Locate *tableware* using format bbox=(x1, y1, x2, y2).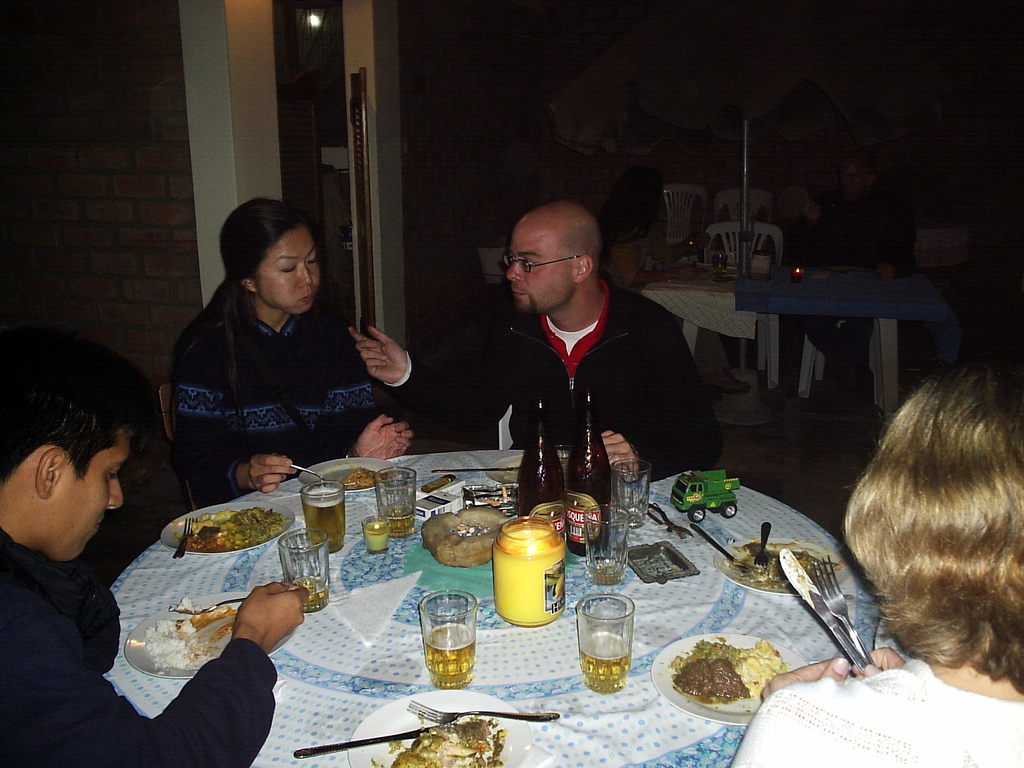
bbox=(417, 589, 477, 693).
